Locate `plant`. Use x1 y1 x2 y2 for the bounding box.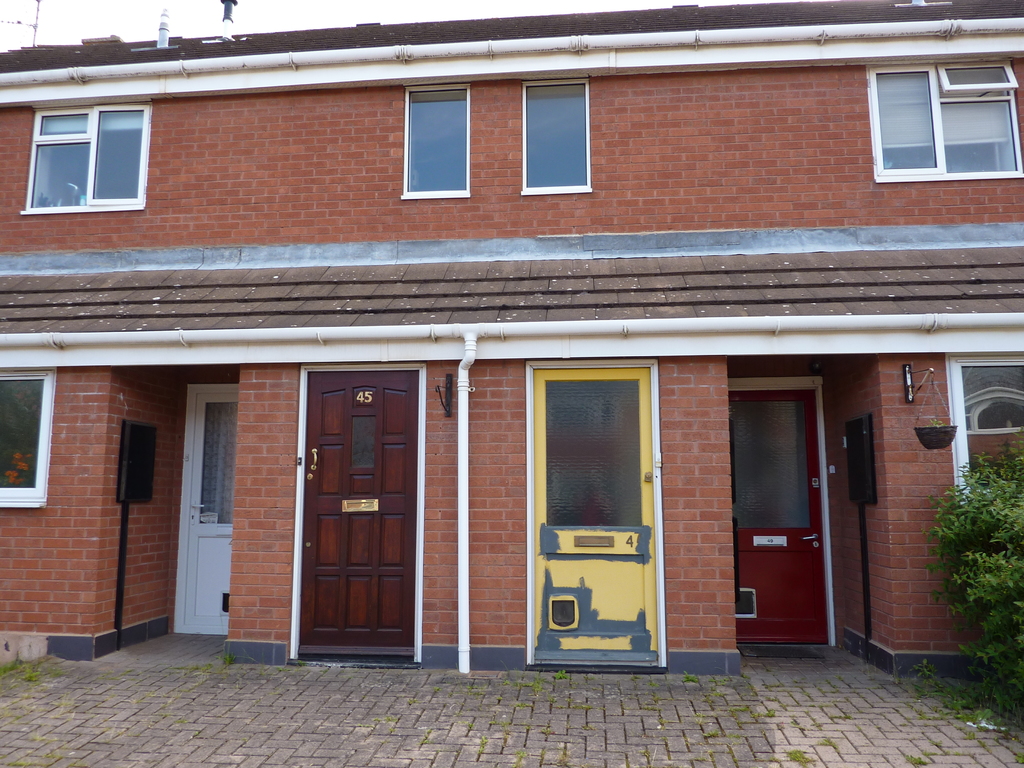
66 761 90 767.
